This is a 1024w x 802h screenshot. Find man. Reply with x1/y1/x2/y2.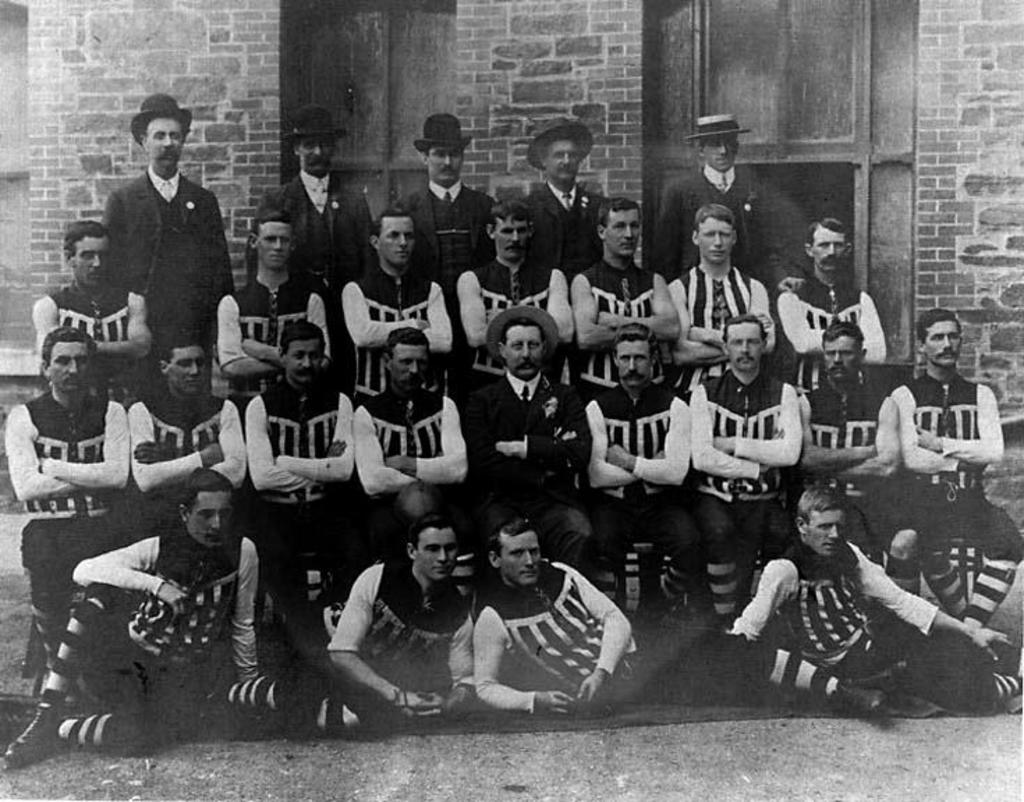
577/324/713/634.
